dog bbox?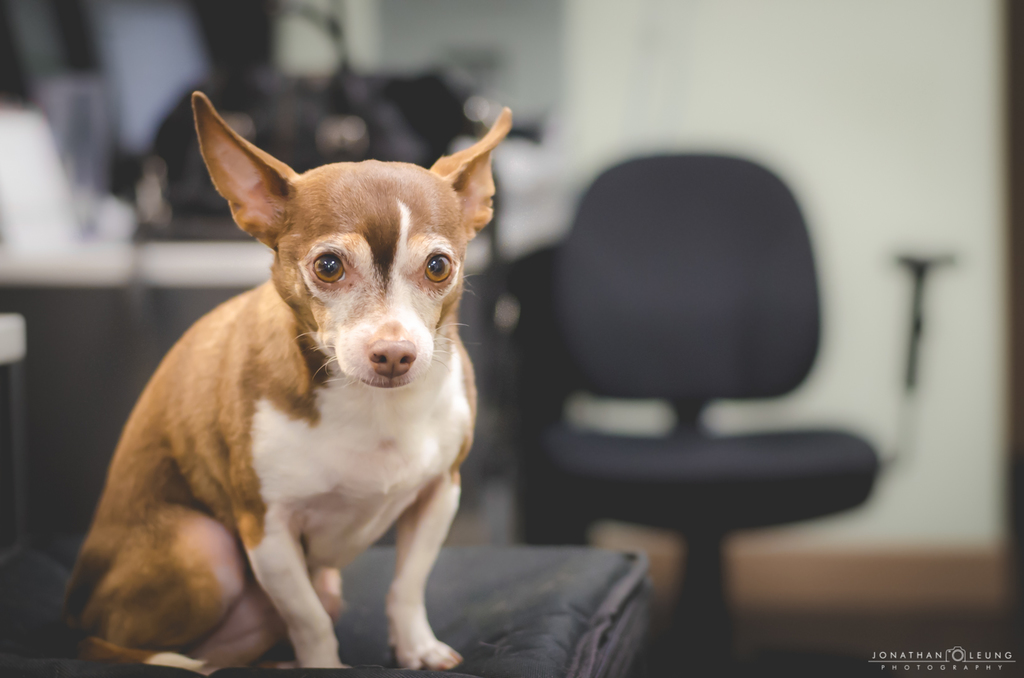
left=60, top=87, right=510, bottom=677
